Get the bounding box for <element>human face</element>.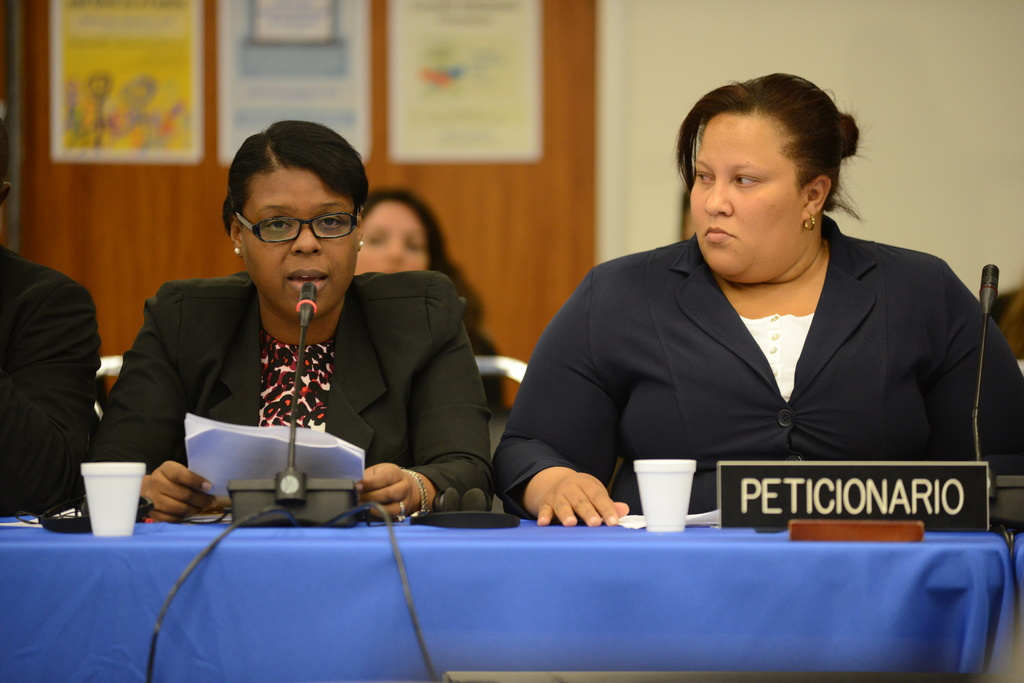
(left=692, top=115, right=804, bottom=280).
